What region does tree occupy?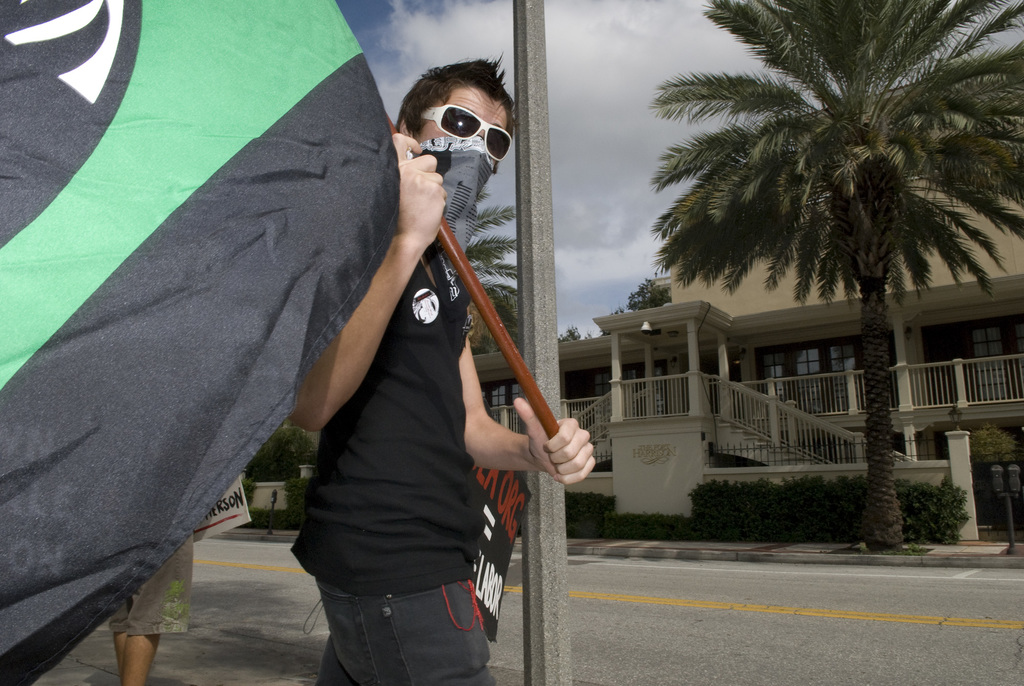
bbox=[468, 190, 524, 361].
